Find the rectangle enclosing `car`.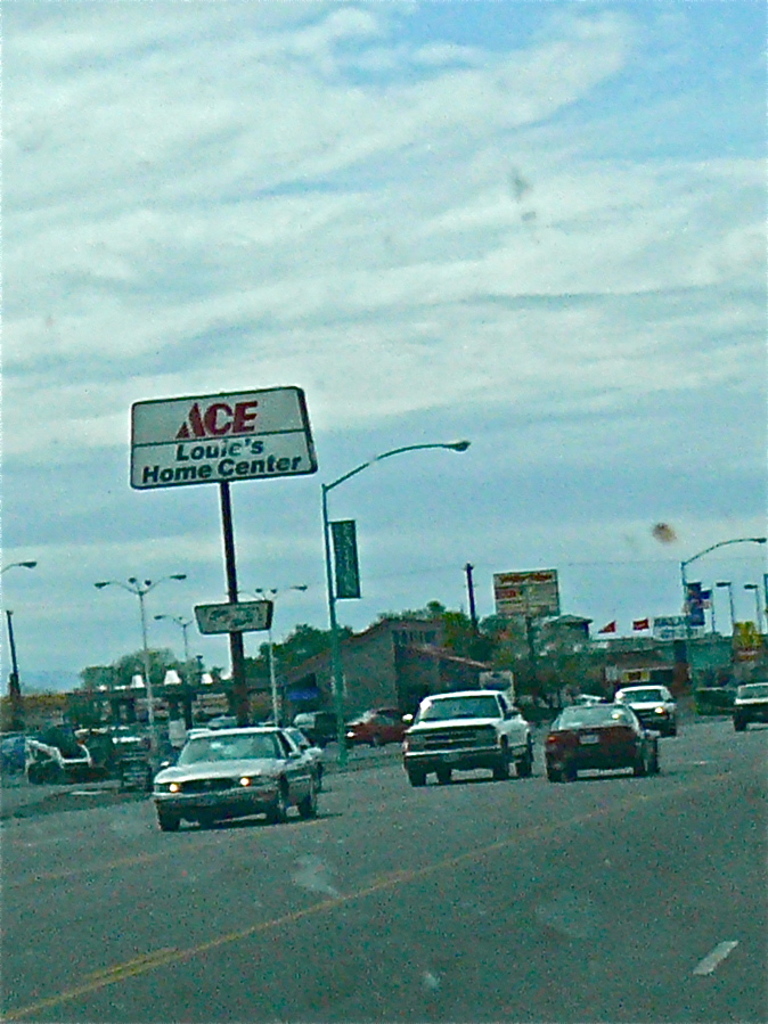
[222,722,325,793].
